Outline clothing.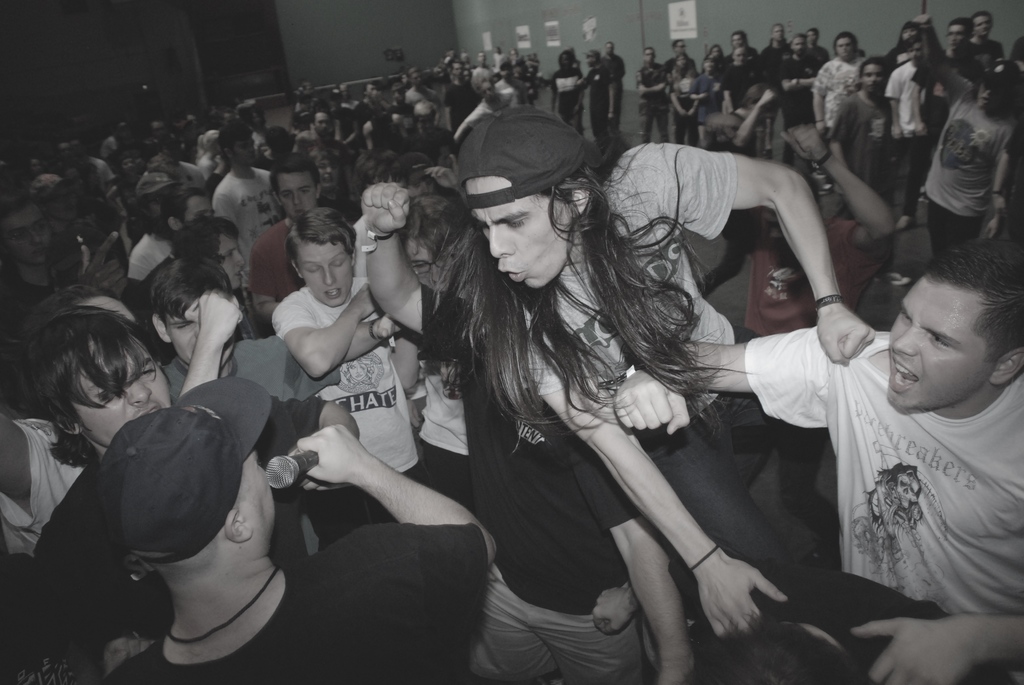
Outline: 890 54 943 231.
